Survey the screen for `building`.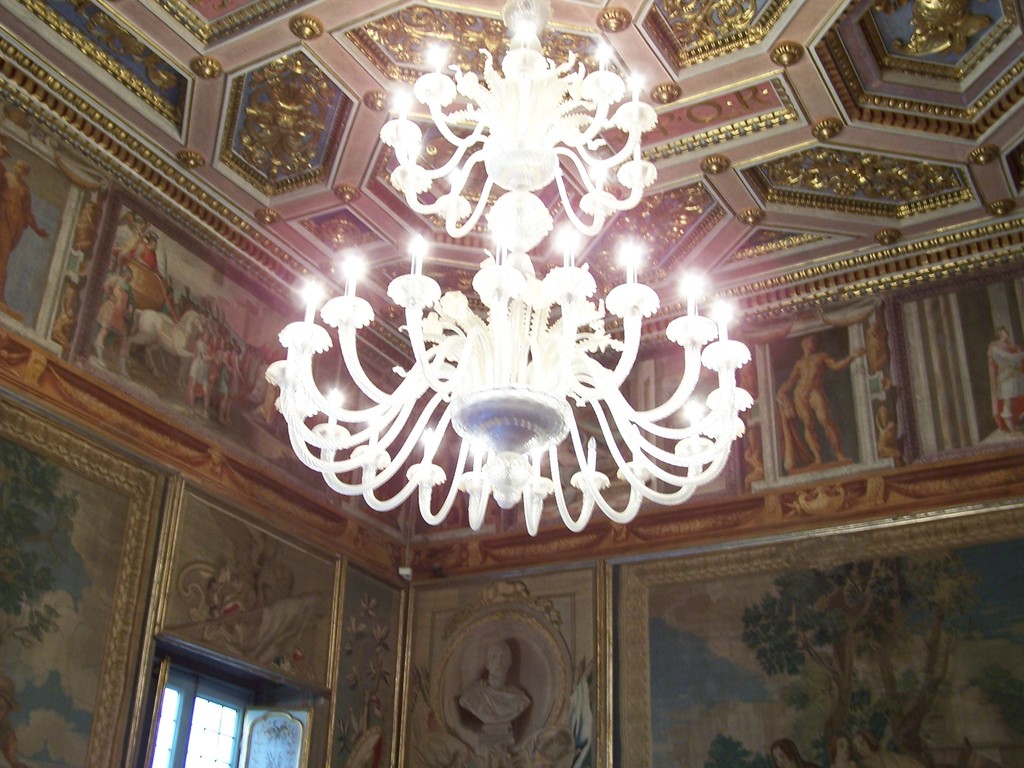
Survey found: detection(0, 0, 1023, 767).
